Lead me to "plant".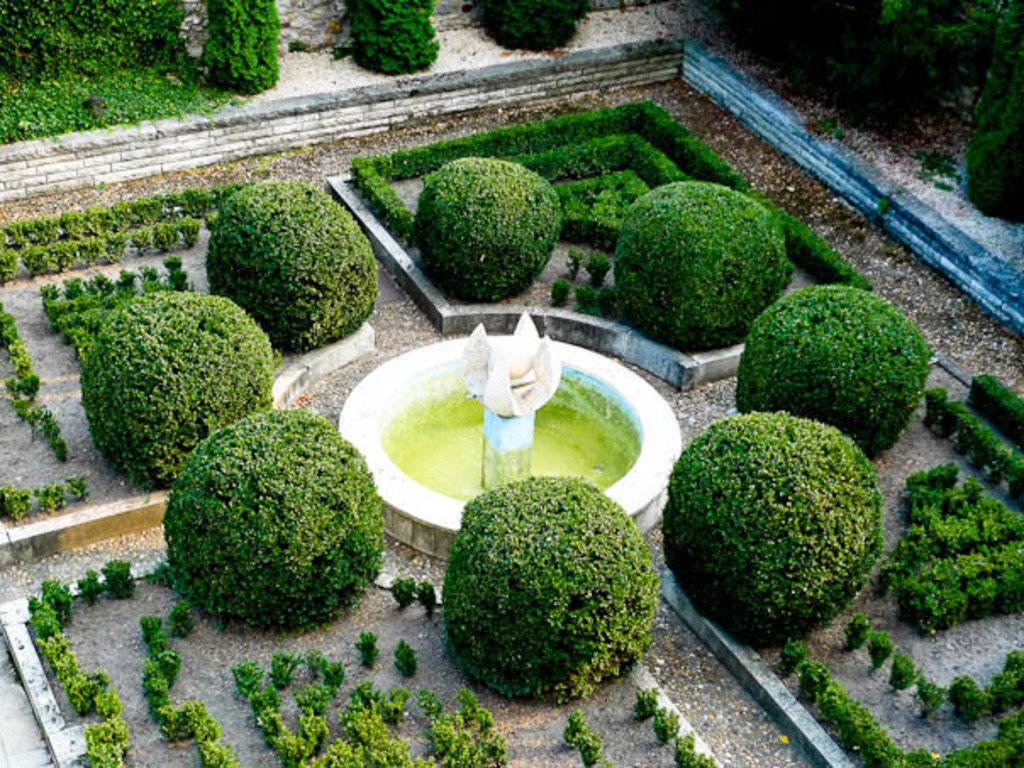
Lead to (x1=727, y1=288, x2=927, y2=459).
